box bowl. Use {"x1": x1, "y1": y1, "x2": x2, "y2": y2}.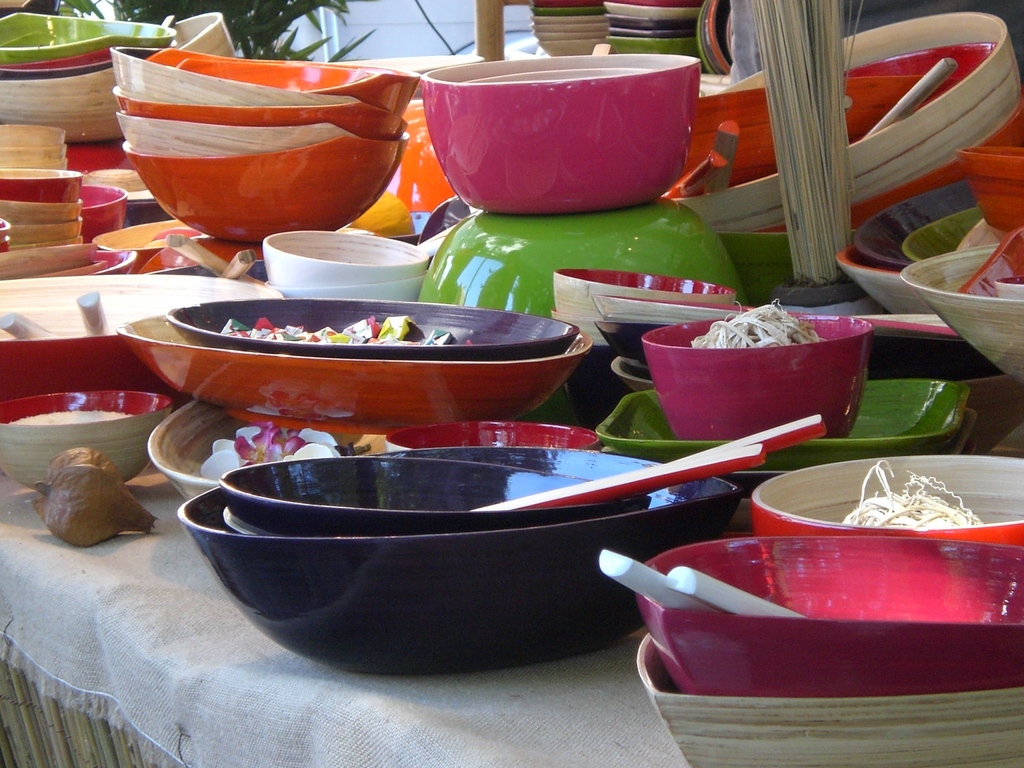
{"x1": 844, "y1": 41, "x2": 999, "y2": 79}.
